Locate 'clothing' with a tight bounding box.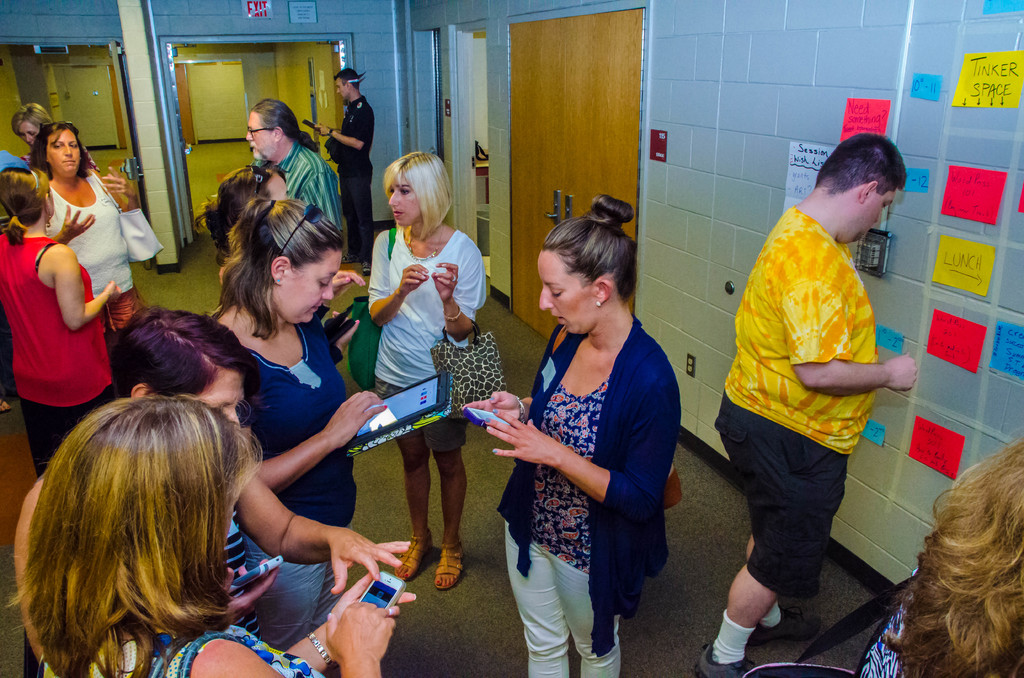
[364,221,489,455].
